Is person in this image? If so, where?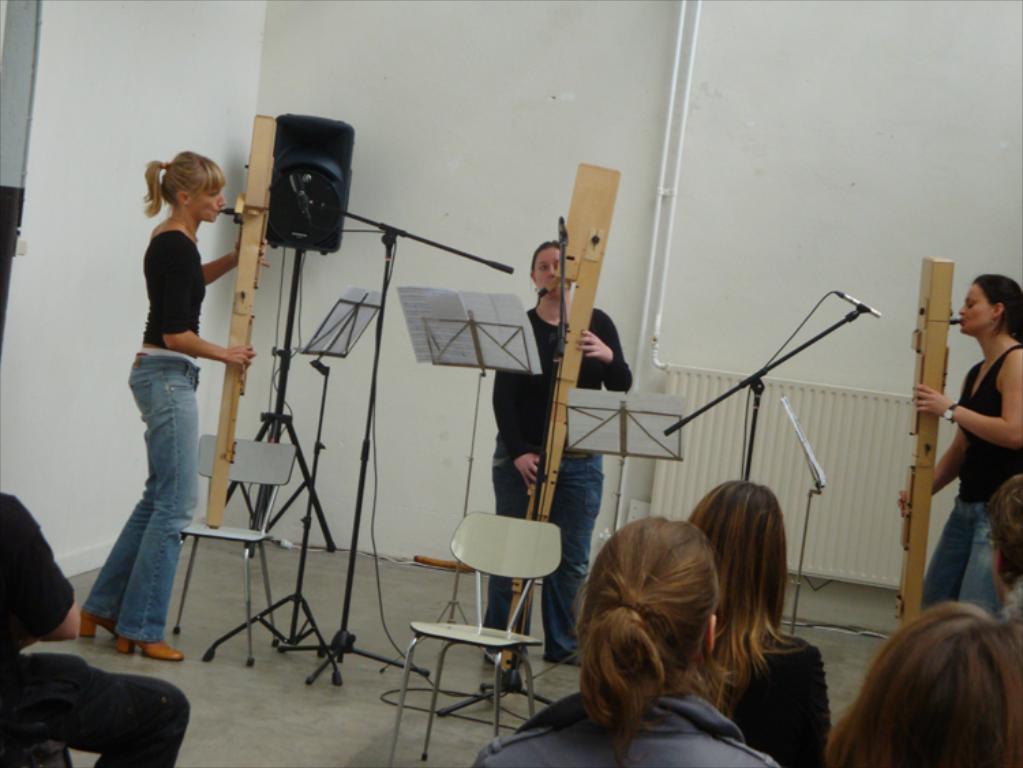
Yes, at 983,467,1022,618.
